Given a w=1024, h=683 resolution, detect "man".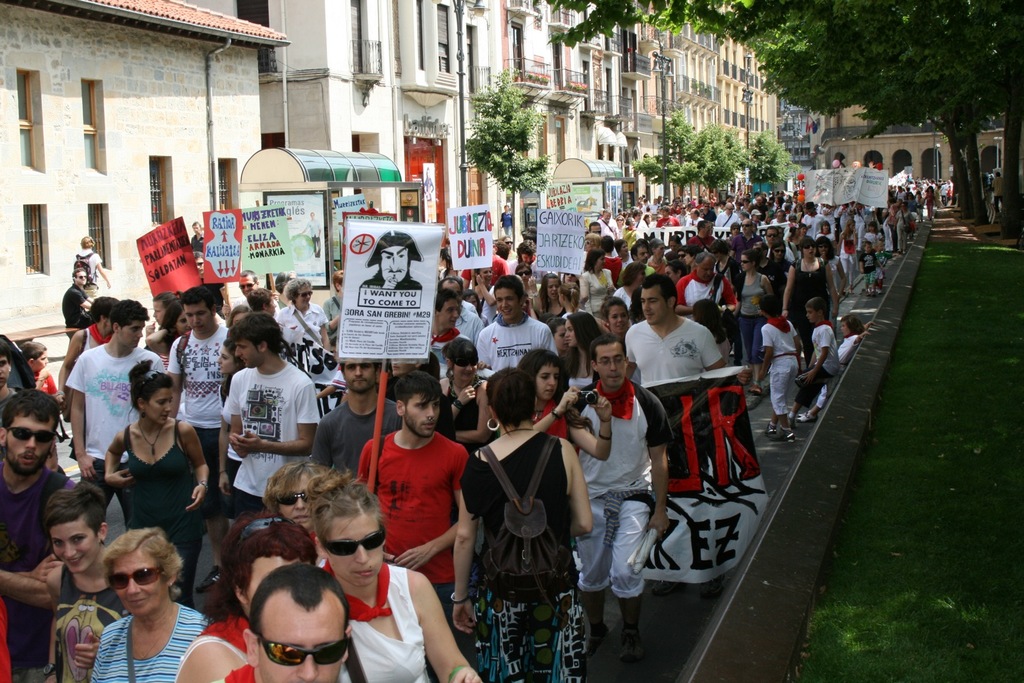
left=570, top=341, right=665, bottom=653.
